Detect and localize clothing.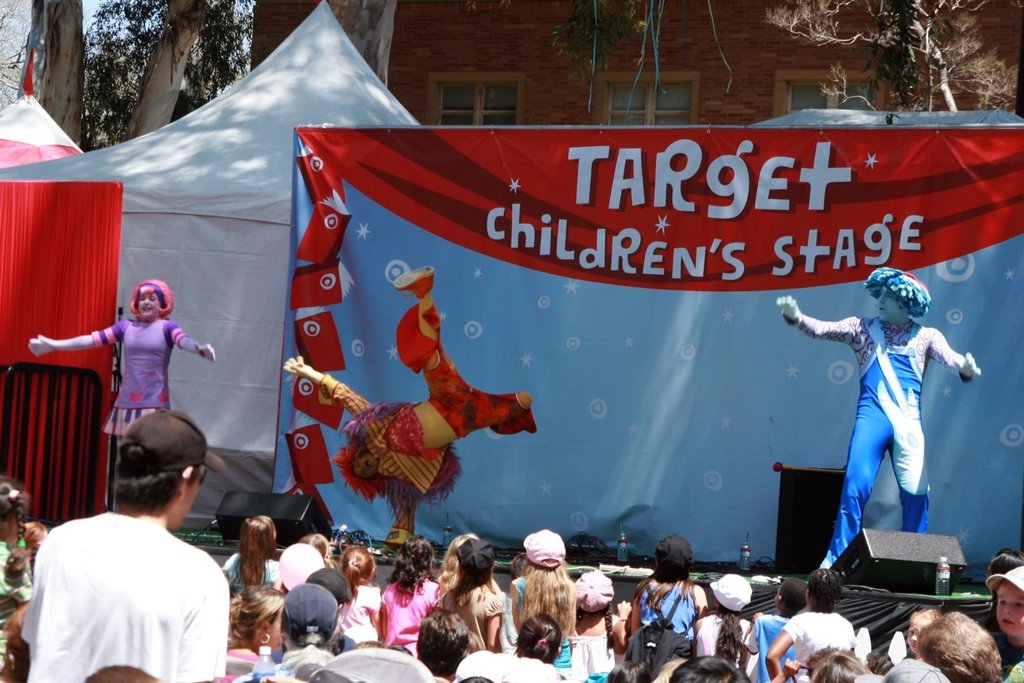
Localized at rect(228, 647, 270, 681).
